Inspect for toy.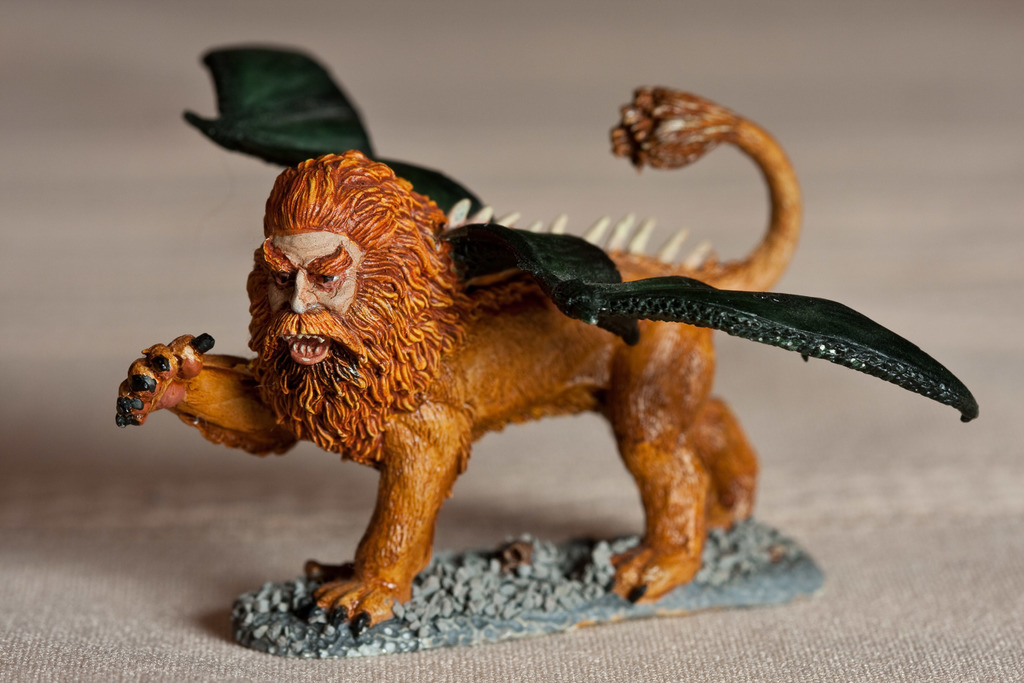
Inspection: bbox(152, 83, 951, 643).
